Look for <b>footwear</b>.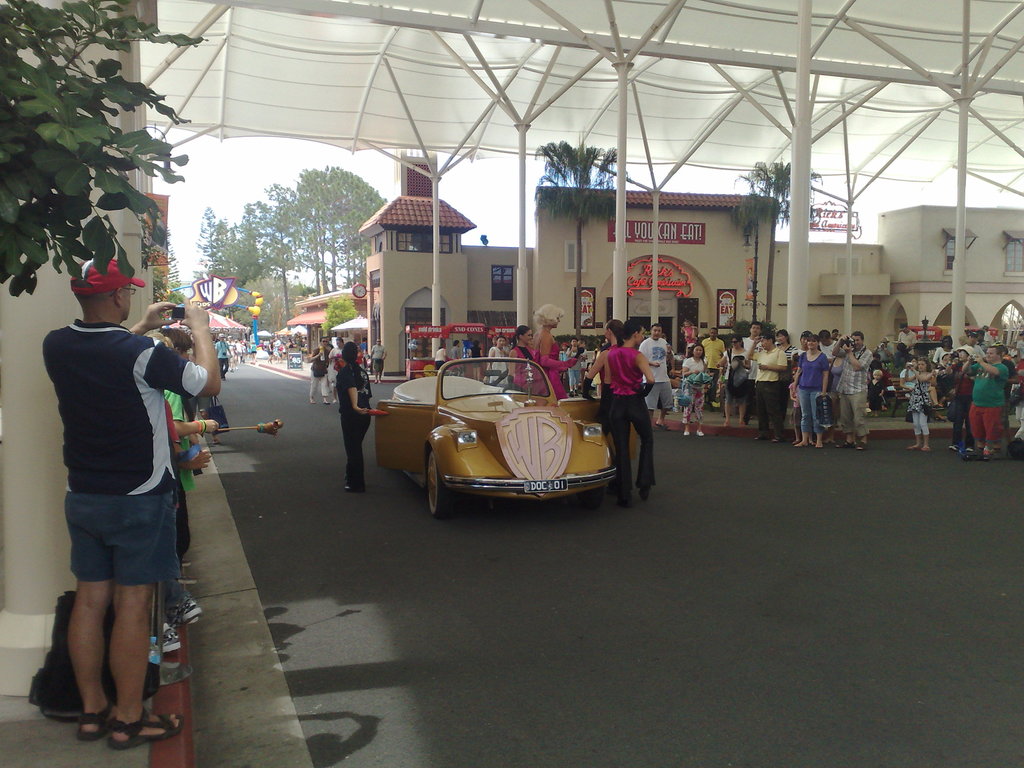
Found: bbox=(962, 448, 972, 461).
